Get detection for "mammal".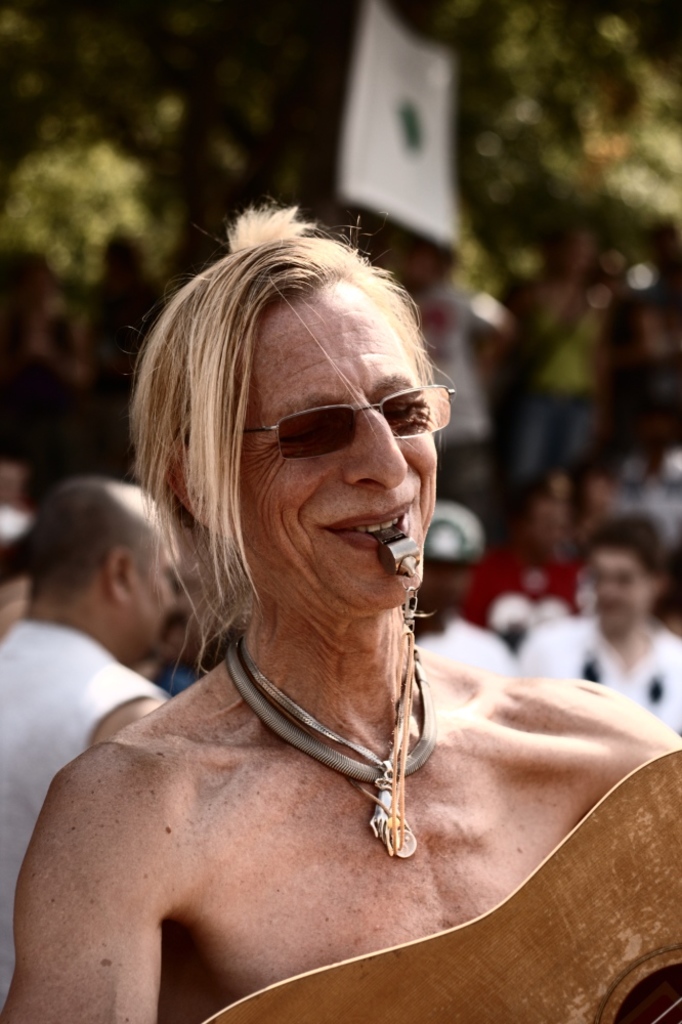
Detection: rect(516, 512, 680, 735).
